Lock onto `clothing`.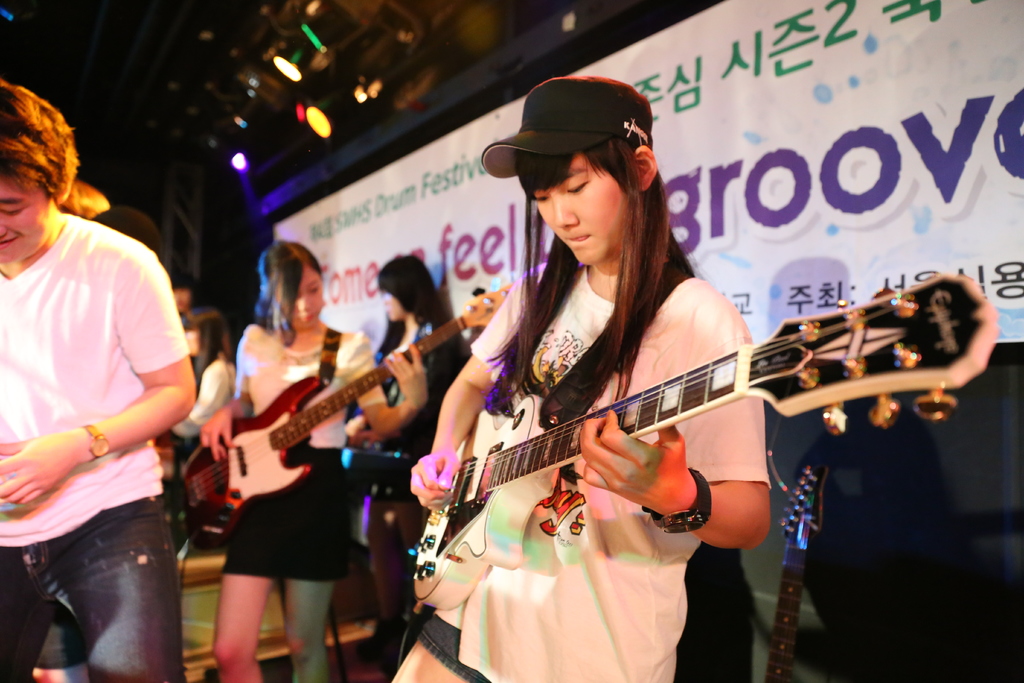
Locked: 0,236,168,682.
